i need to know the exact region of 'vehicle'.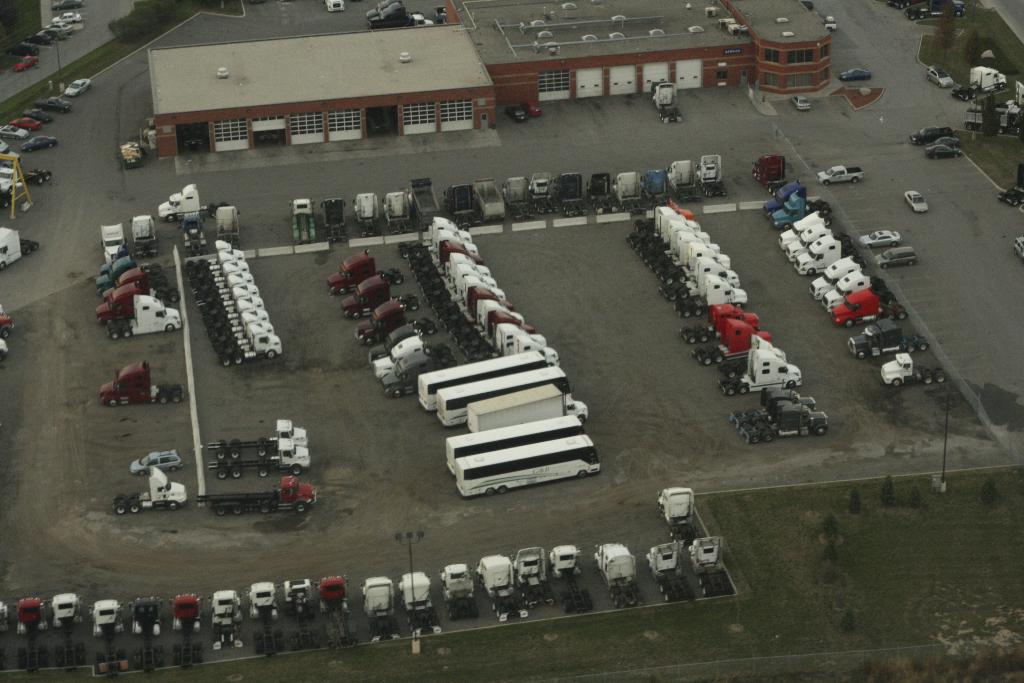
Region: <bbox>716, 345, 800, 393</bbox>.
